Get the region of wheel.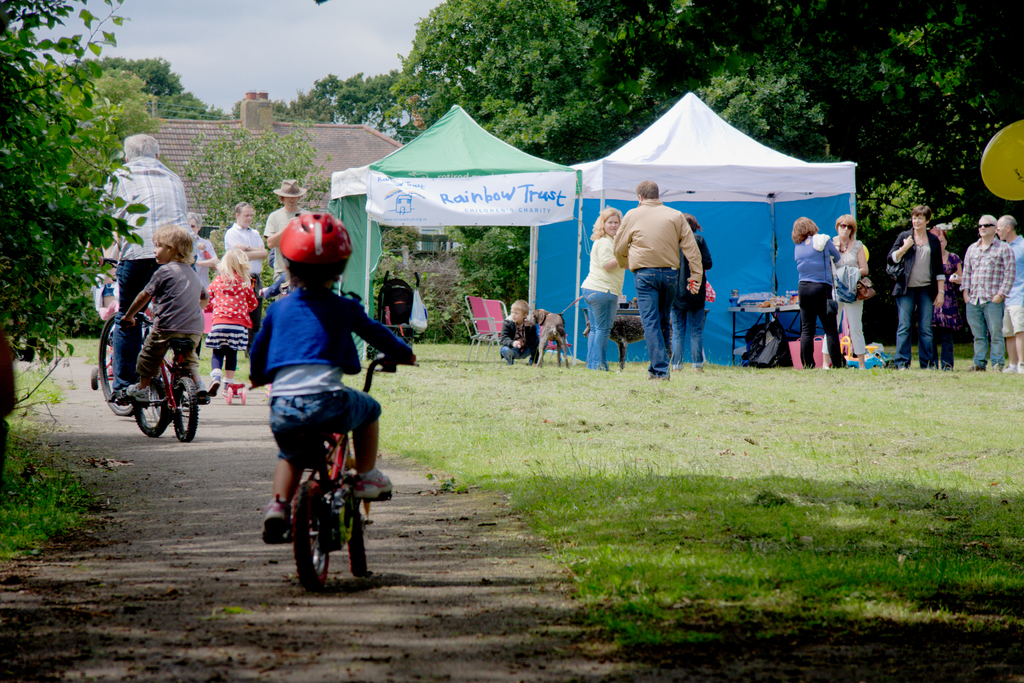
rect(133, 374, 170, 436).
